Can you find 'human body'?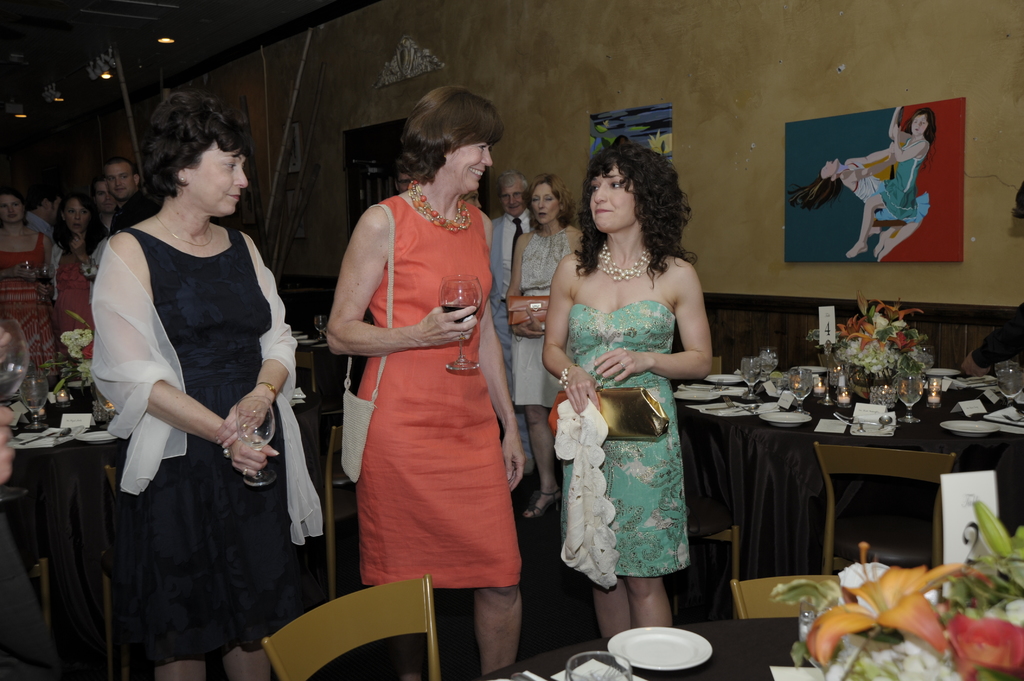
Yes, bounding box: box=[509, 186, 579, 508].
